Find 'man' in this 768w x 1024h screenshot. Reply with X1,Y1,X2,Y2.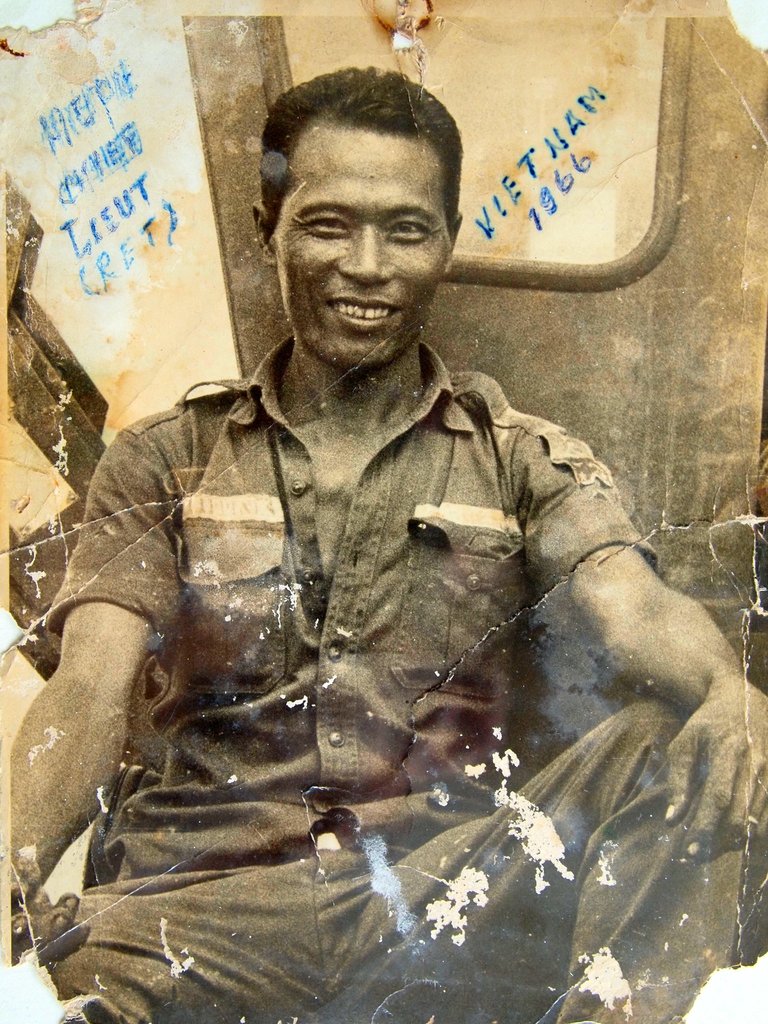
51,72,716,980.
